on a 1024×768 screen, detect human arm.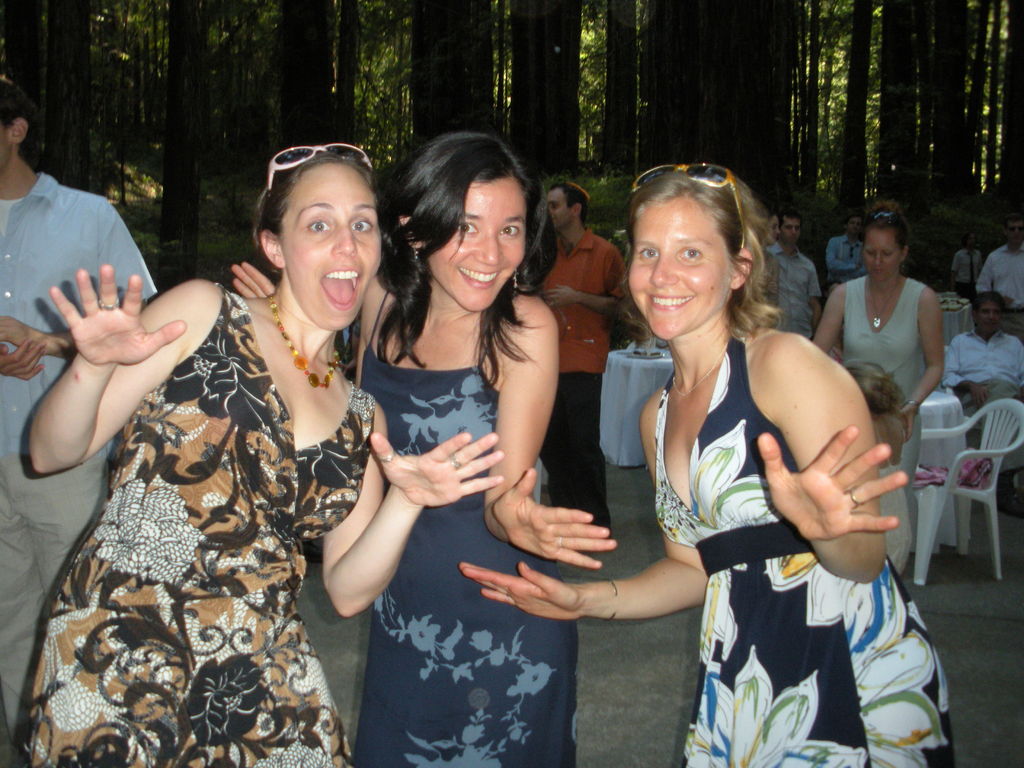
[749,332,908,585].
